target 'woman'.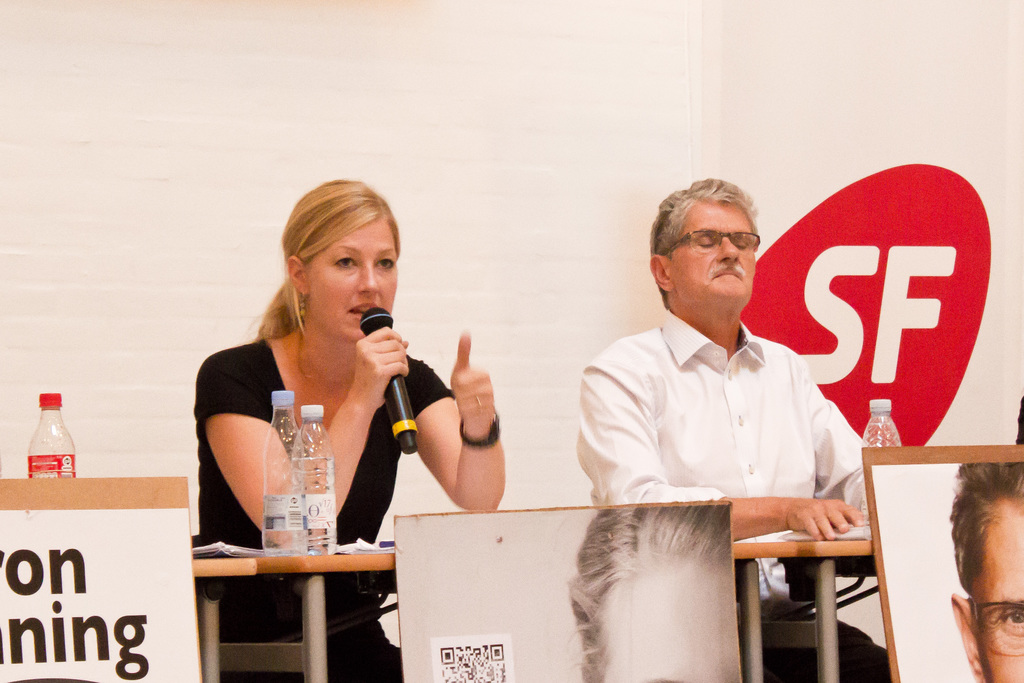
Target region: [184,174,503,682].
